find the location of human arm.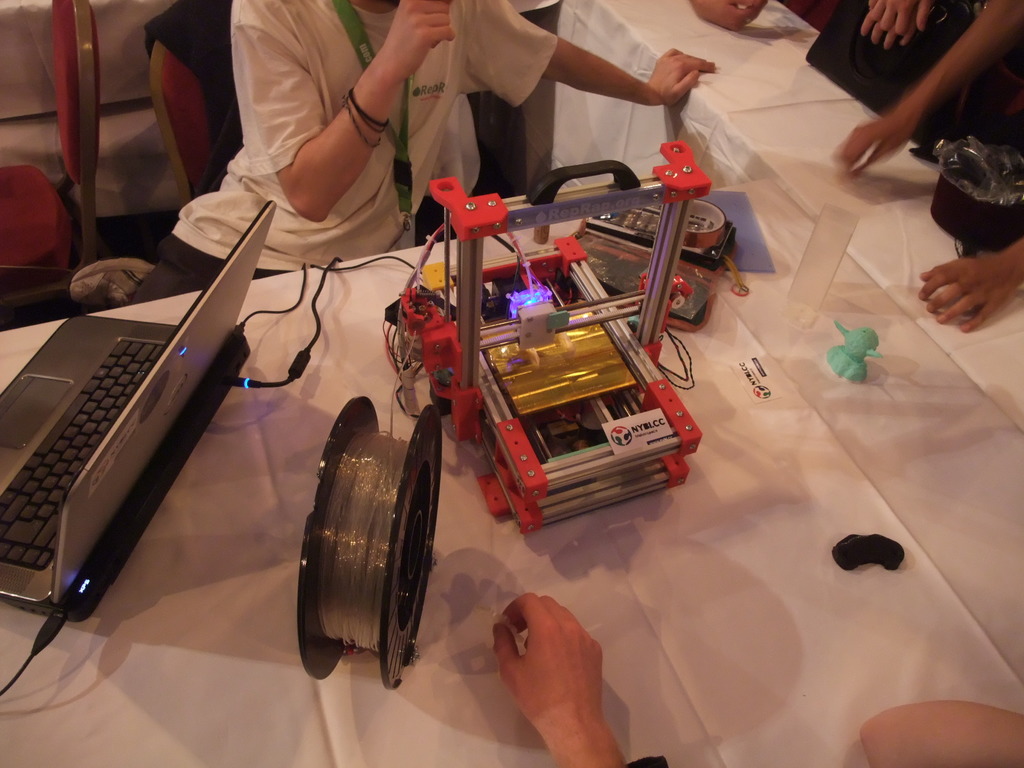
Location: pyautogui.locateOnScreen(831, 0, 1023, 173).
